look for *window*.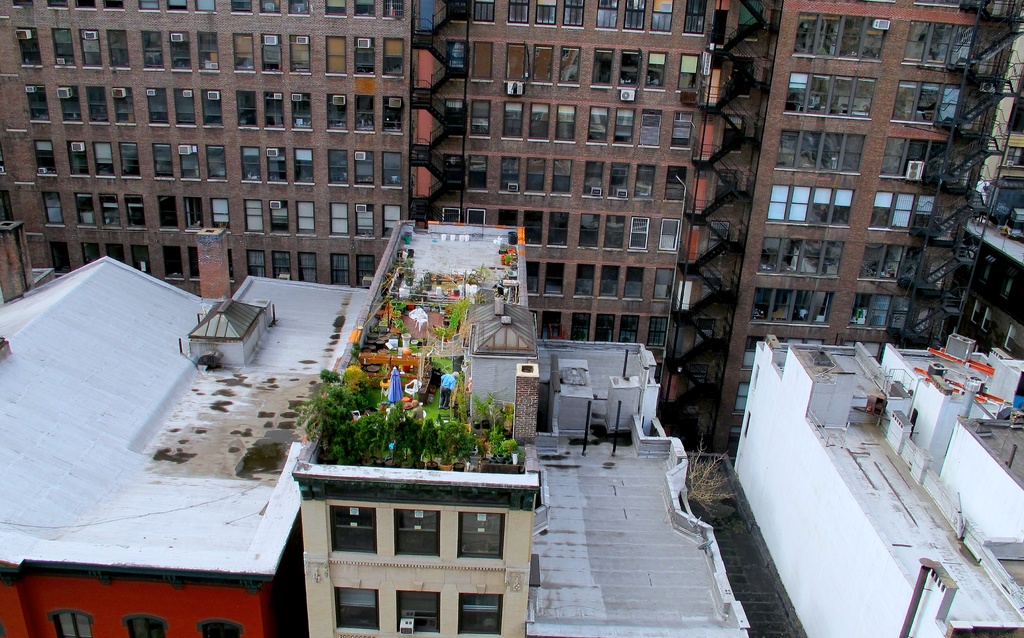
Found: pyautogui.locateOnScreen(324, 37, 348, 74).
